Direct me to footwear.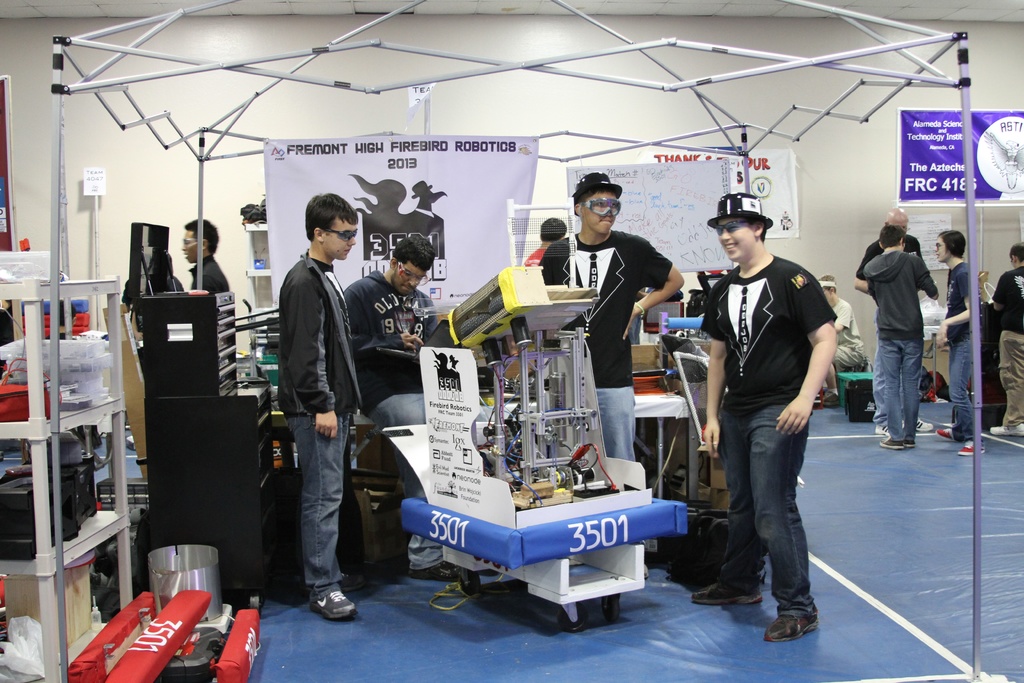
Direction: l=954, t=436, r=986, b=457.
